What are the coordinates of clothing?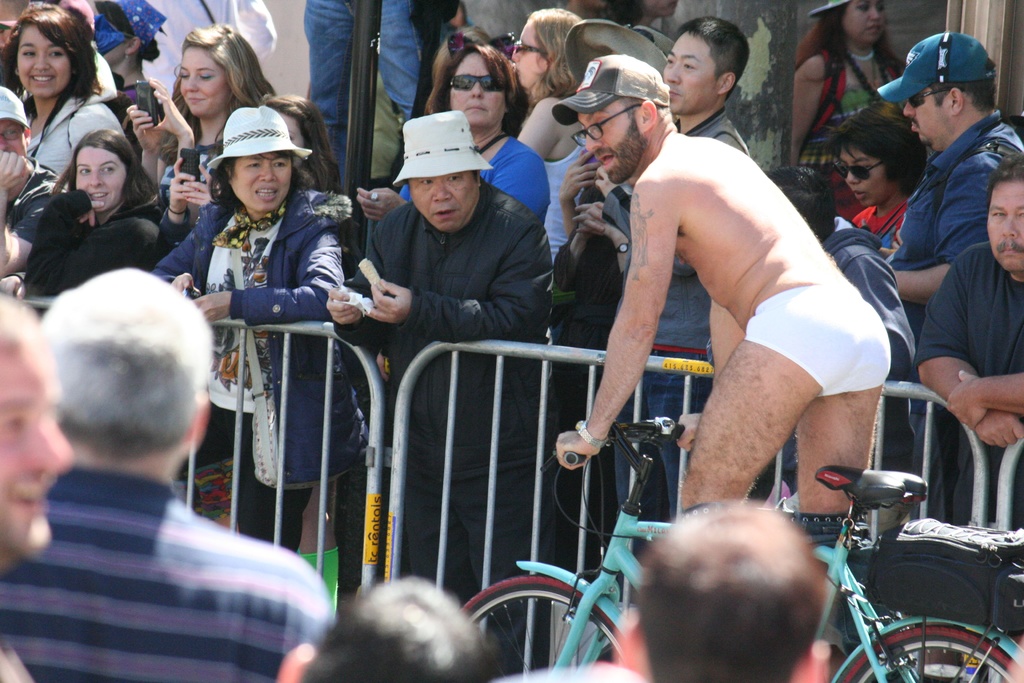
left=849, top=193, right=913, bottom=252.
